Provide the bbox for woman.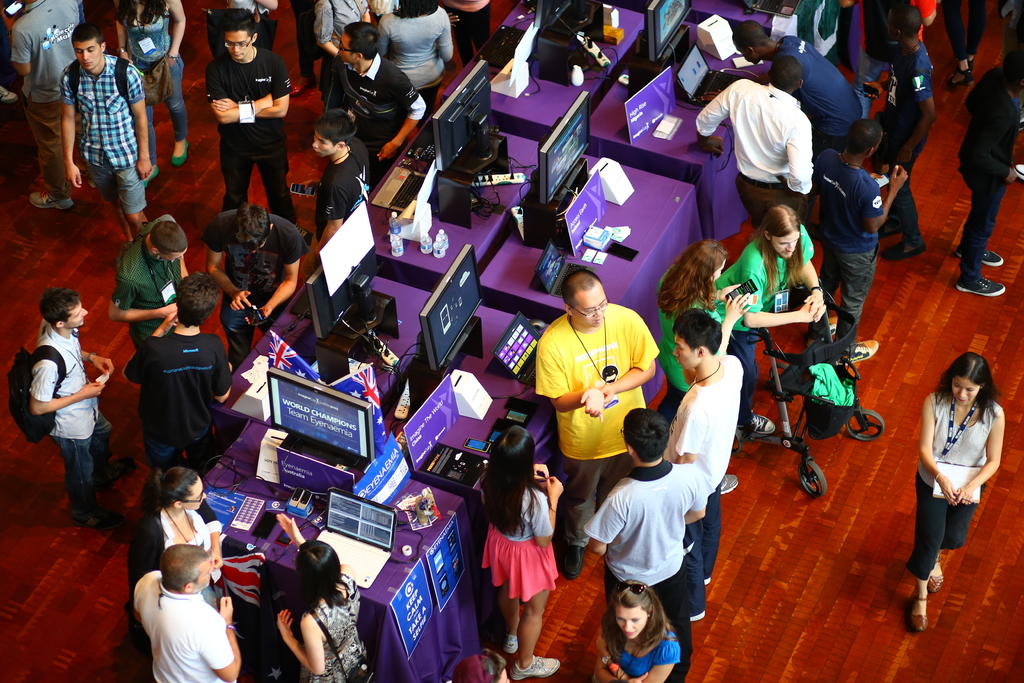
detection(113, 0, 194, 186).
